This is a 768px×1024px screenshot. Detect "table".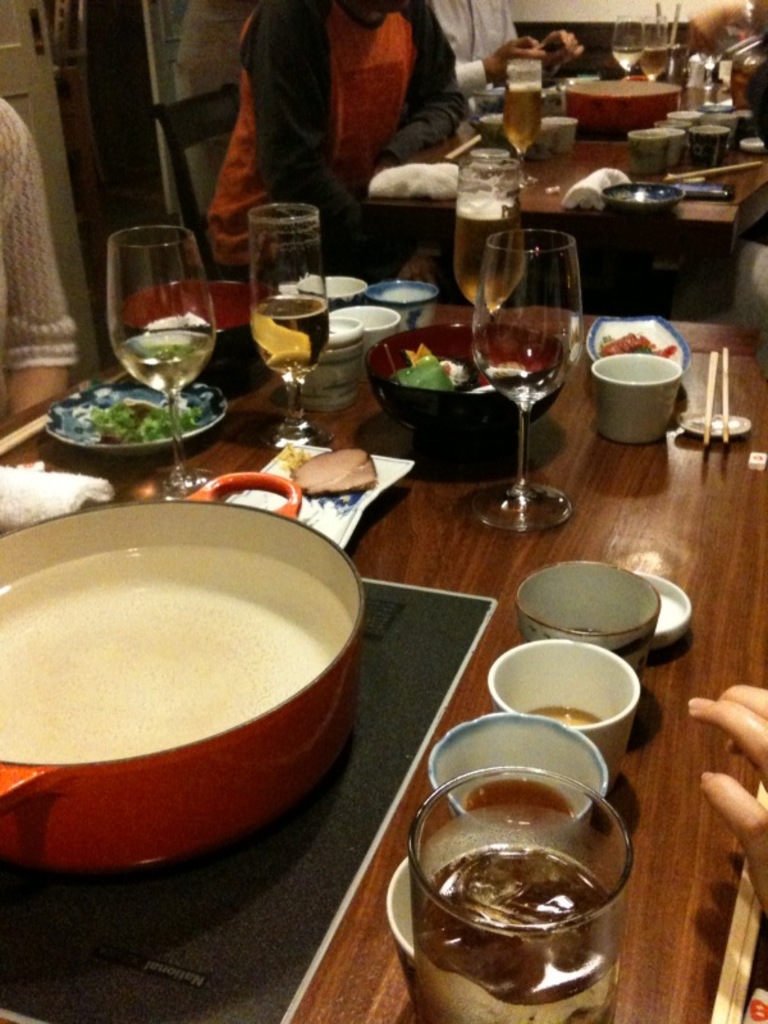
(left=365, top=67, right=767, bottom=291).
